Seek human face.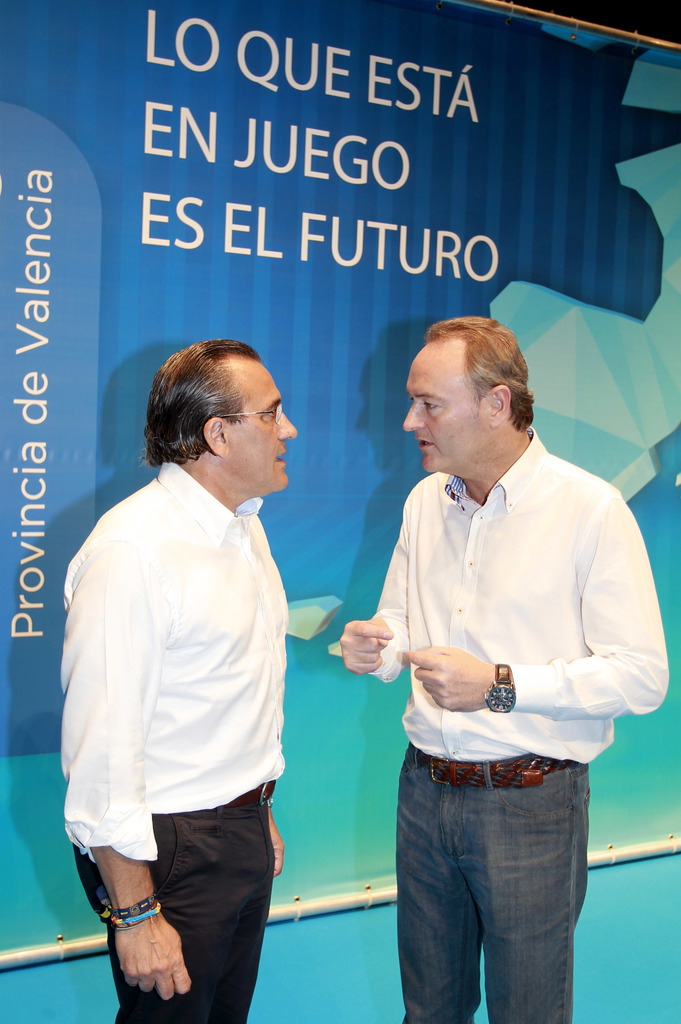
<bbox>225, 363, 296, 491</bbox>.
